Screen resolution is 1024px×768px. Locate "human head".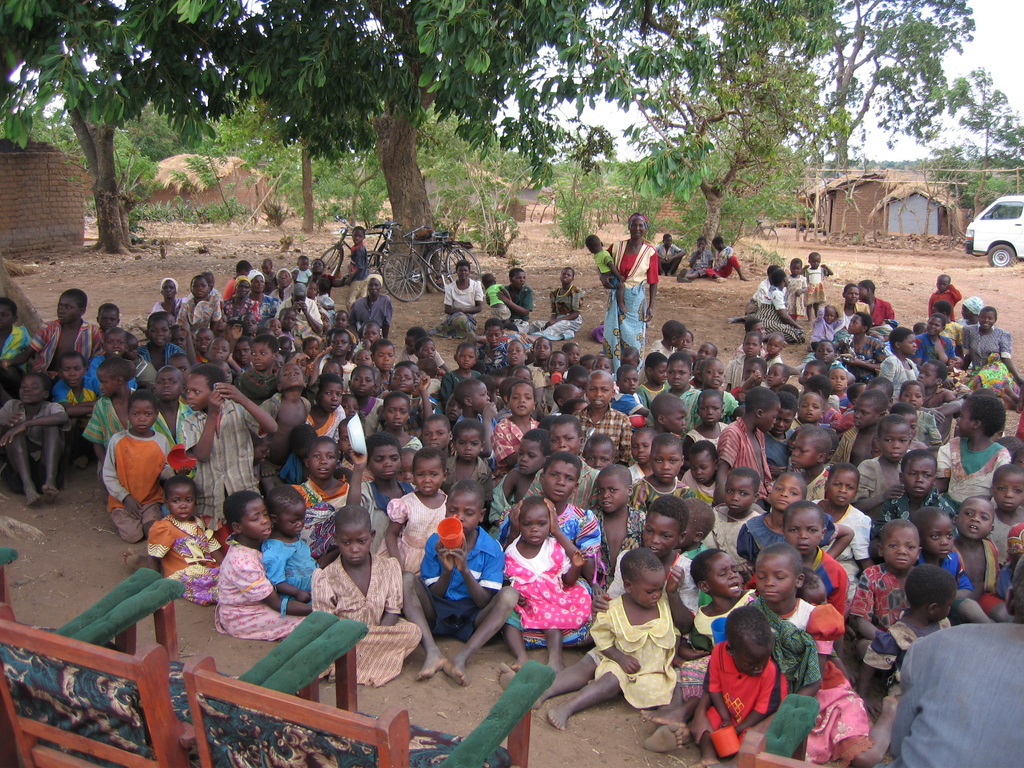
146 312 174 348.
